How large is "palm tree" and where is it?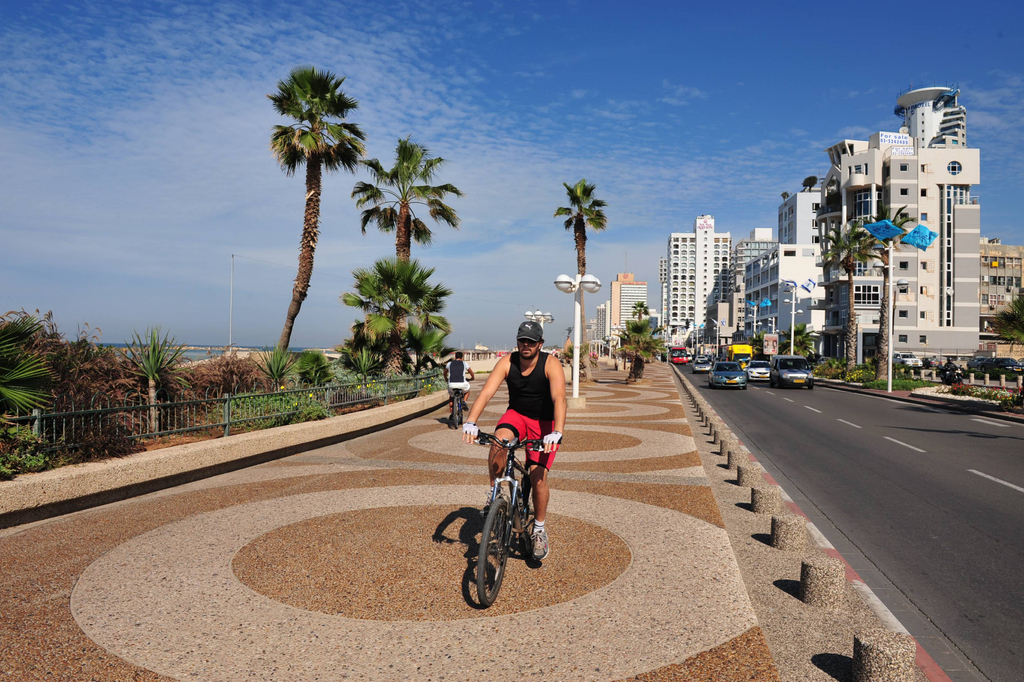
Bounding box: bbox(262, 67, 369, 386).
